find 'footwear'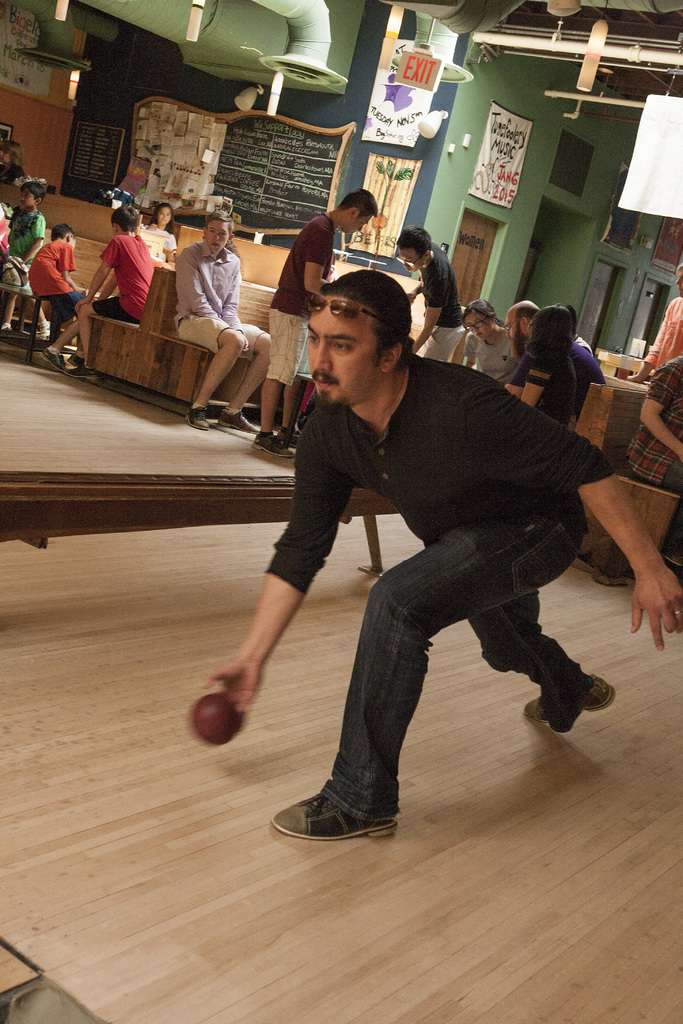
region(523, 671, 616, 724)
